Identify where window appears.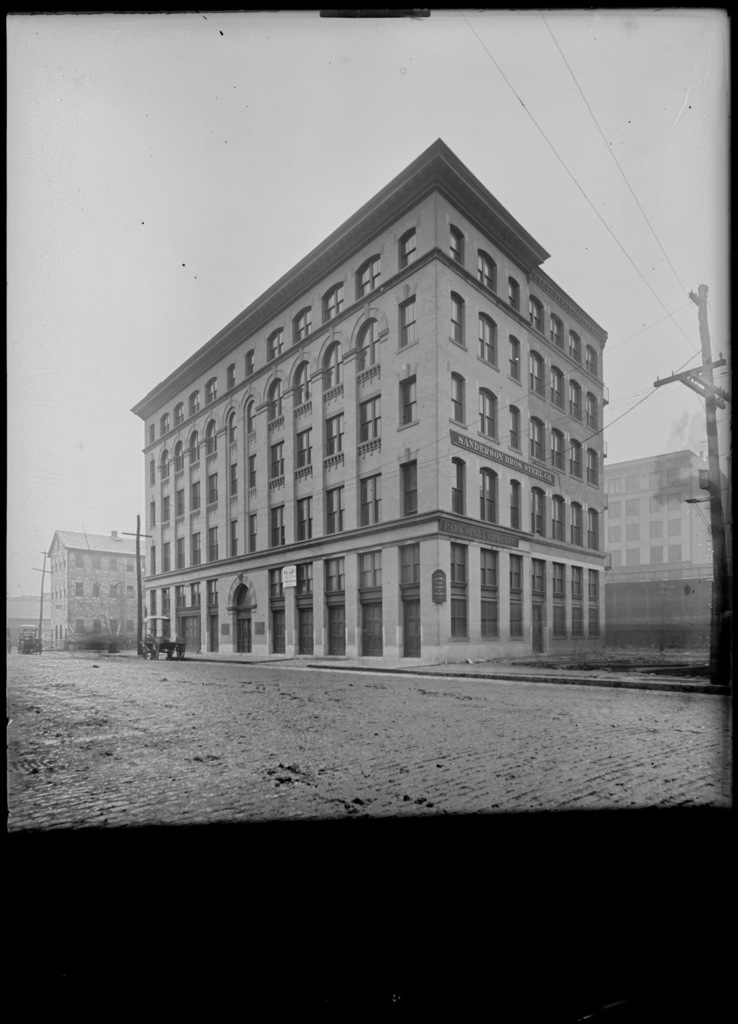
Appears at bbox=[545, 425, 568, 471].
